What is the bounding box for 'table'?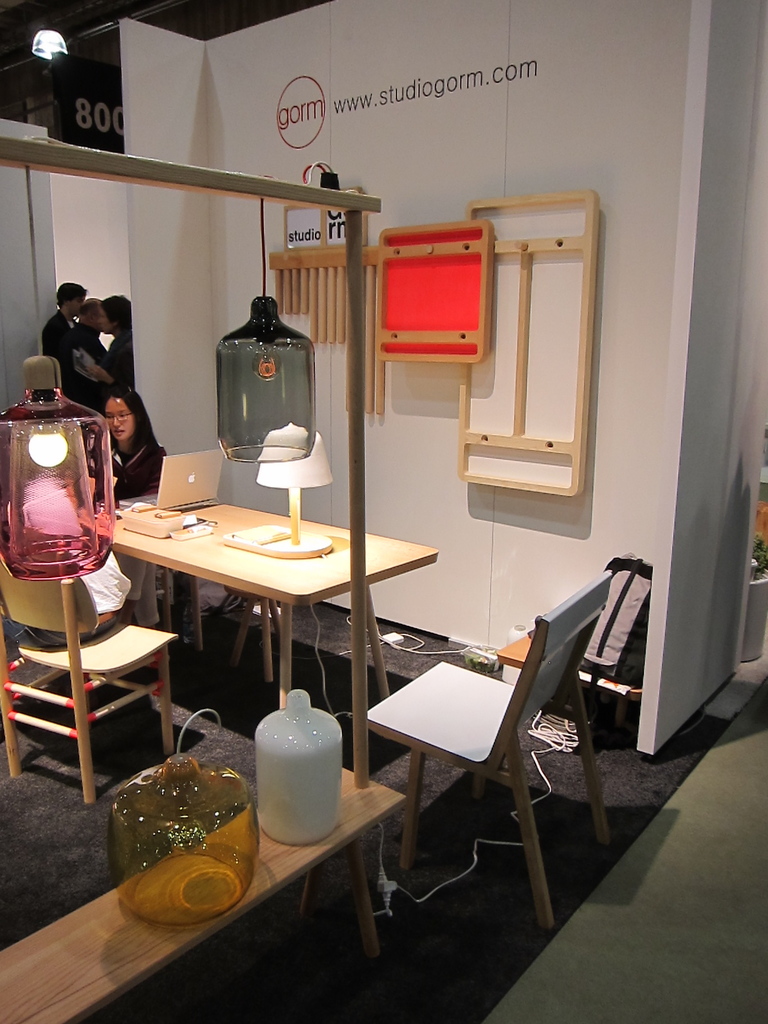
0, 740, 427, 1023.
